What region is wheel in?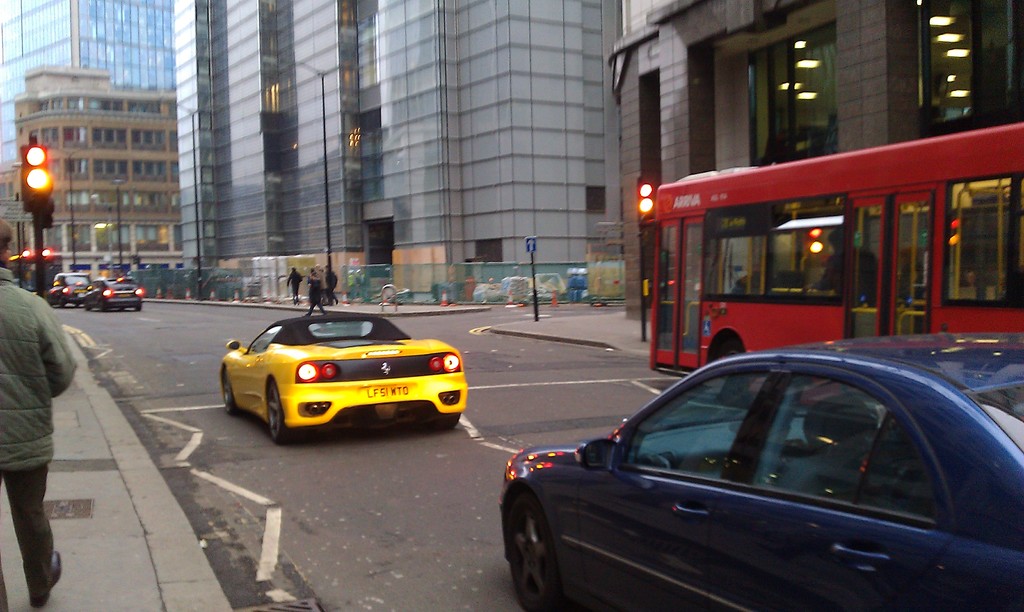
select_region(415, 410, 458, 433).
